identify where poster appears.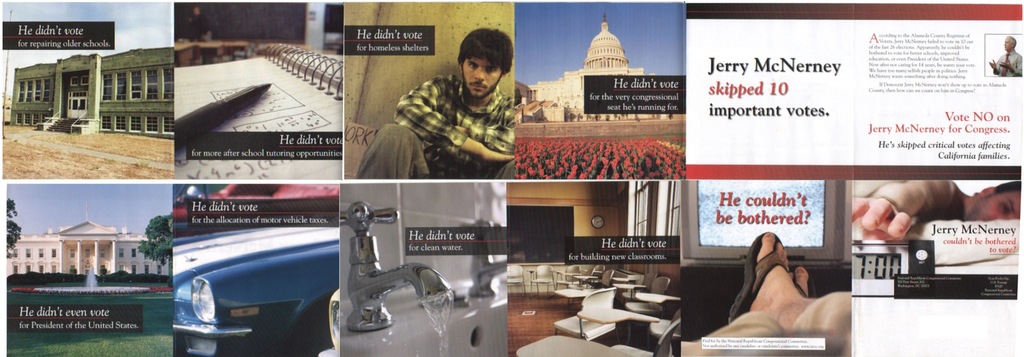
Appears at locate(0, 0, 1023, 356).
